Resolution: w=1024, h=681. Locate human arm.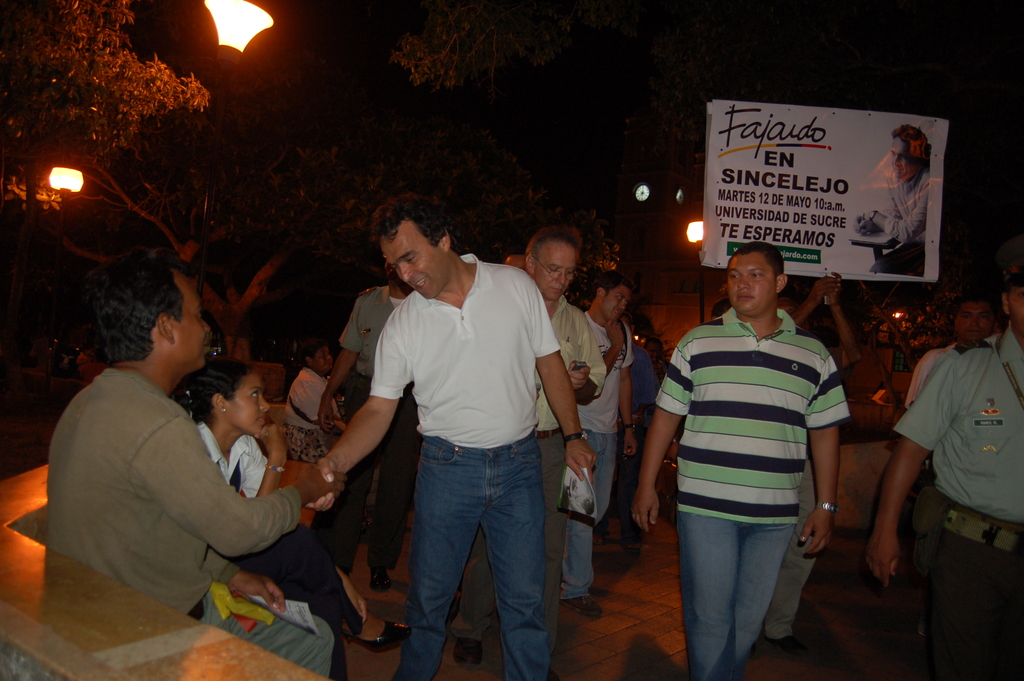
box(819, 267, 863, 364).
